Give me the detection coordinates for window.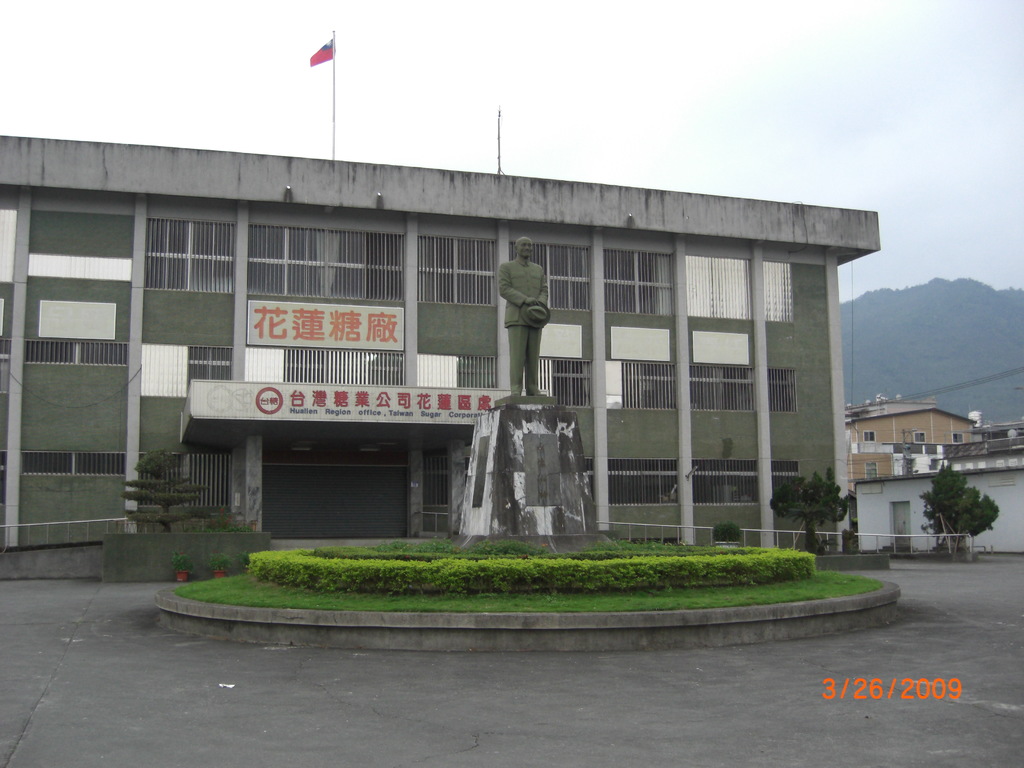
(left=143, top=214, right=236, bottom=294).
